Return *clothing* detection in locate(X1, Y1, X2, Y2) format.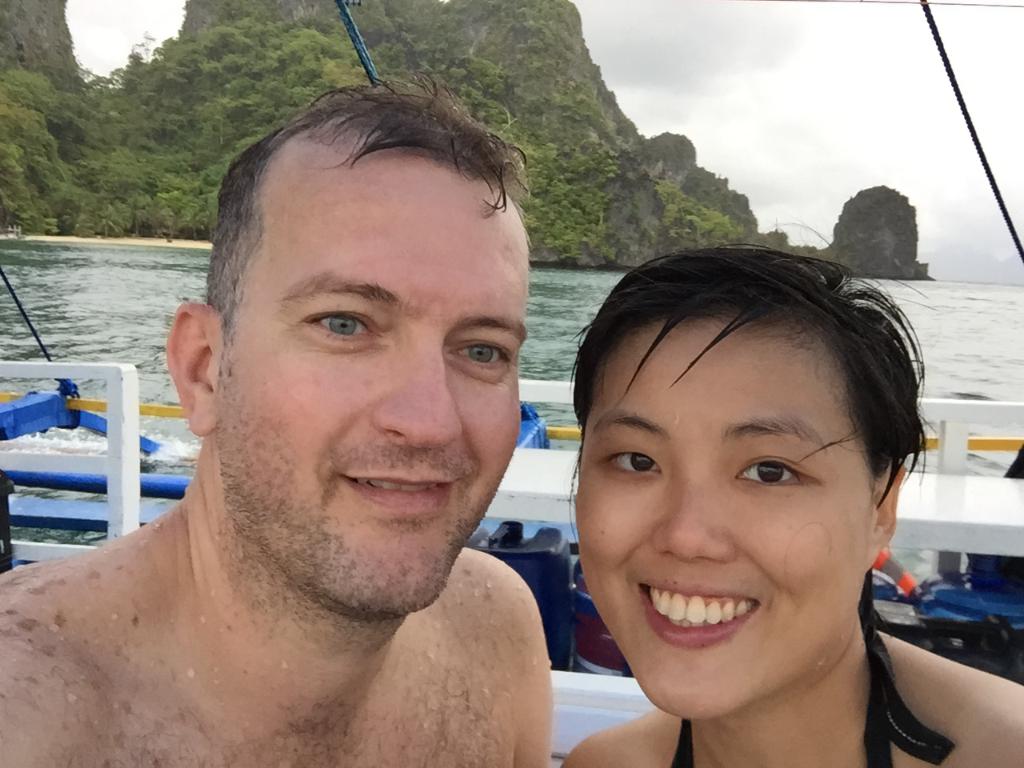
locate(666, 578, 957, 767).
